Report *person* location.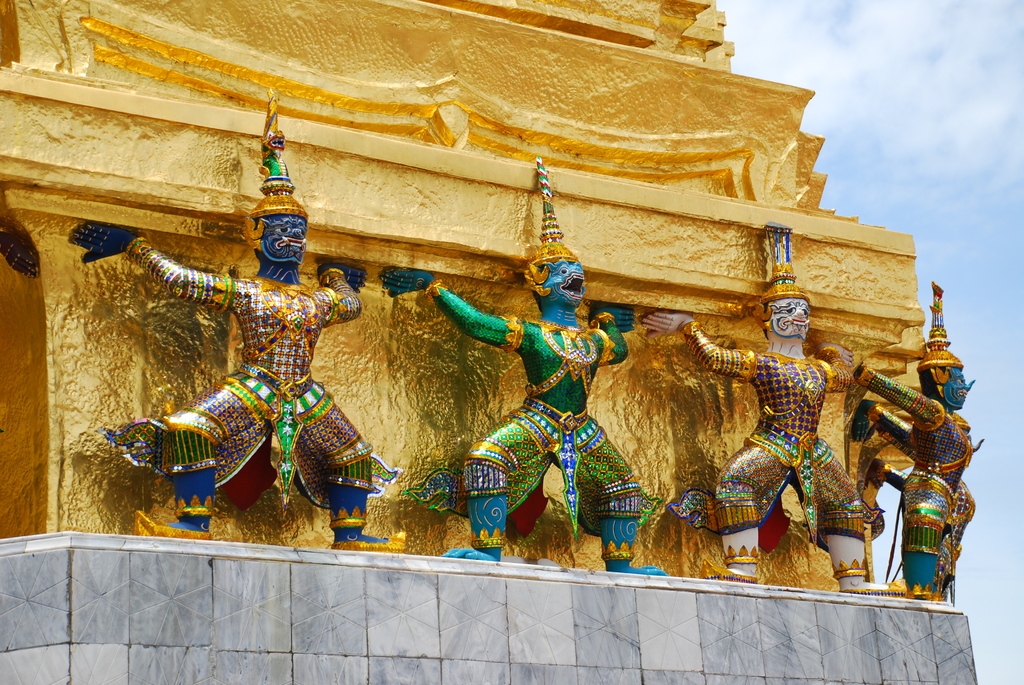
Report: Rect(70, 213, 394, 547).
